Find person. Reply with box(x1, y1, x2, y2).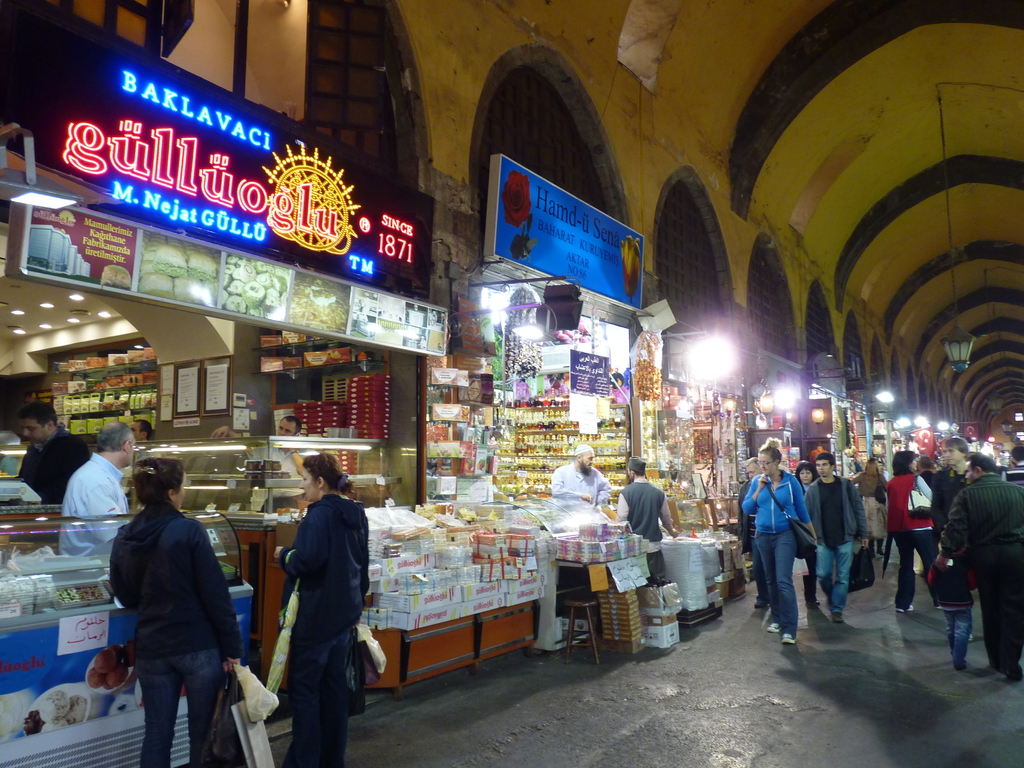
box(276, 456, 378, 763).
